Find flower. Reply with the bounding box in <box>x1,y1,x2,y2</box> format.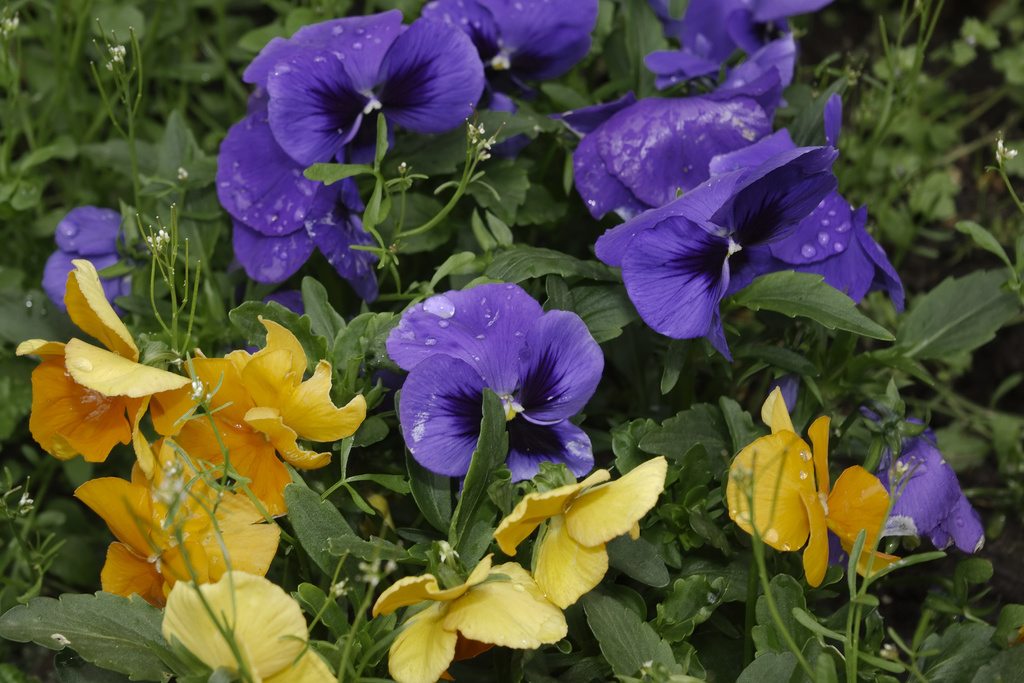
<box>778,395,980,568</box>.
